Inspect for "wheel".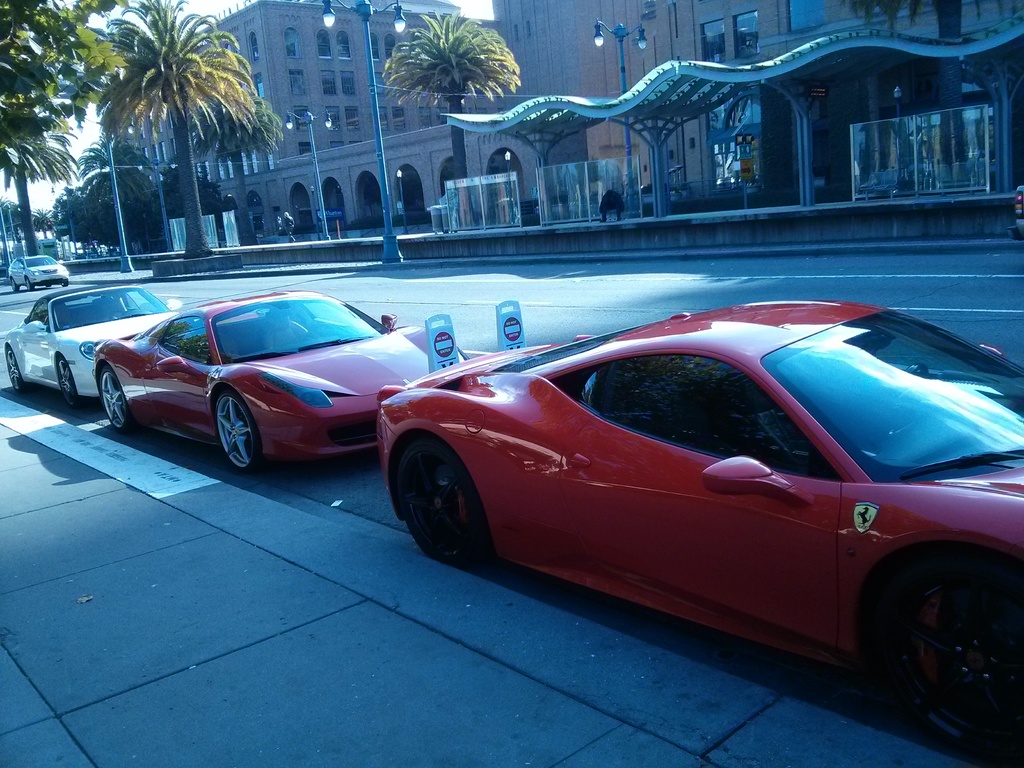
Inspection: 6 348 23 400.
